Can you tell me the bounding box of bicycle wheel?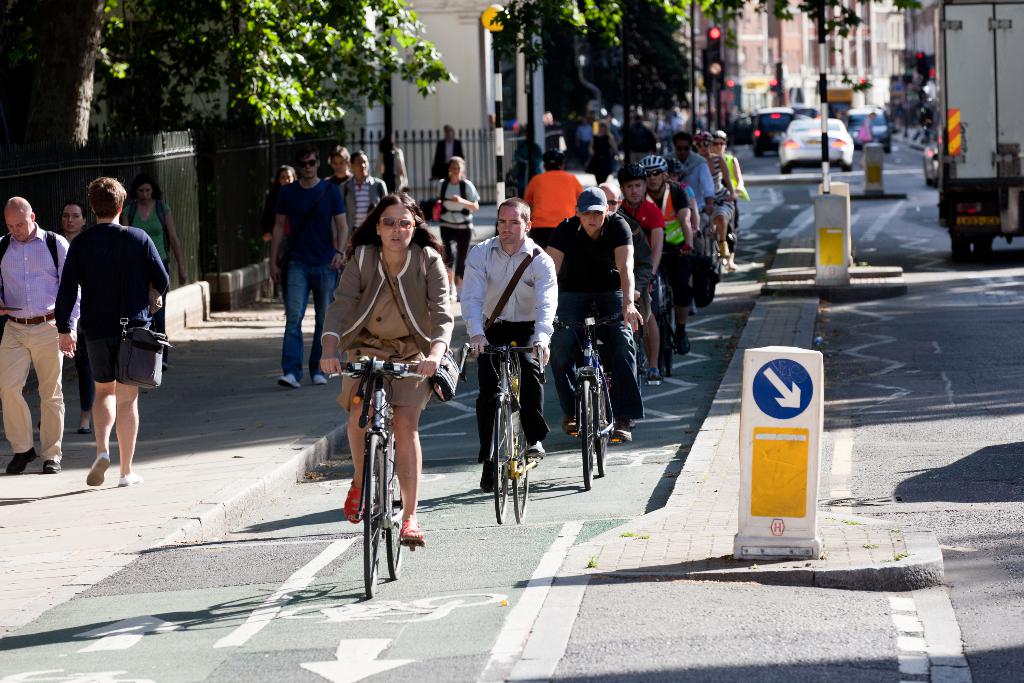
box=[580, 380, 594, 491].
